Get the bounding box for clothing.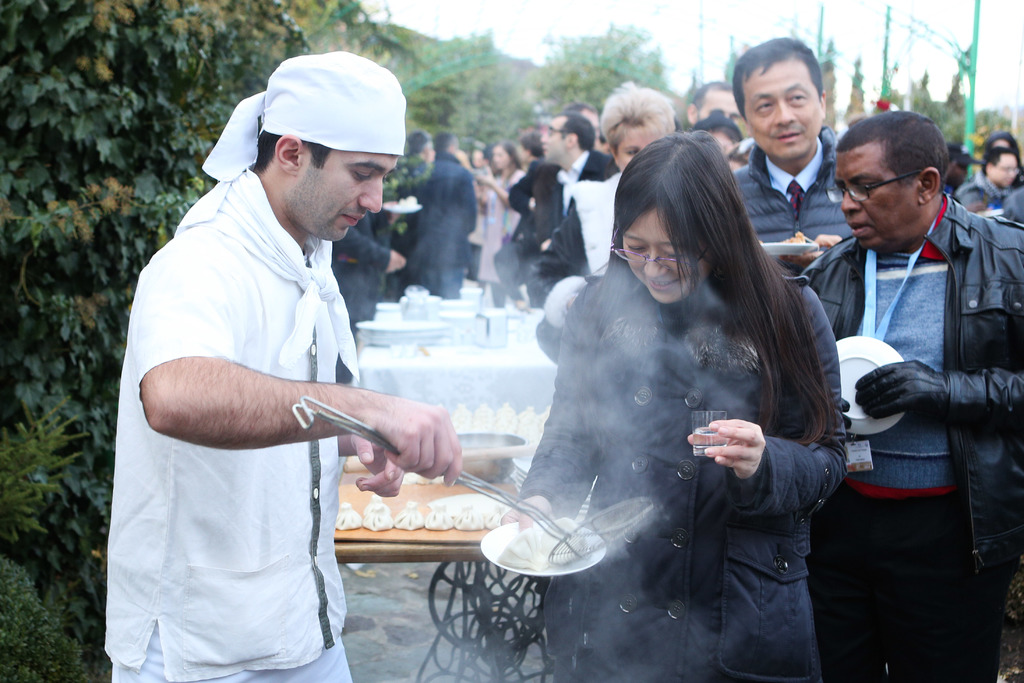
bbox(487, 177, 521, 278).
